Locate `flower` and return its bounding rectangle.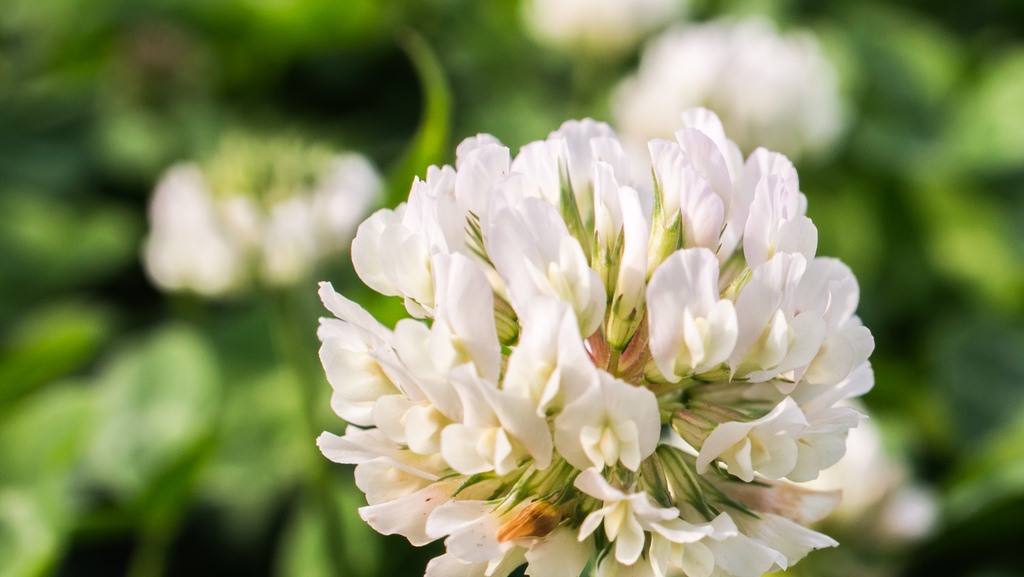
135/131/394/297.
